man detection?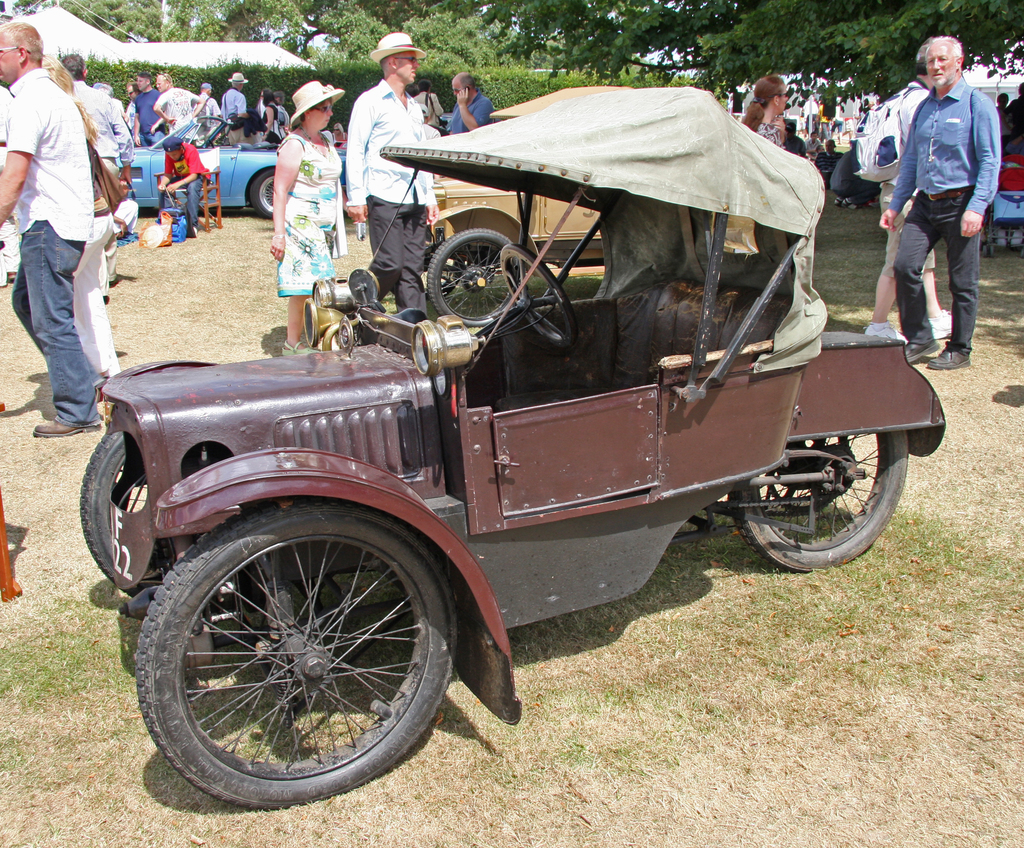
(x1=440, y1=72, x2=495, y2=136)
